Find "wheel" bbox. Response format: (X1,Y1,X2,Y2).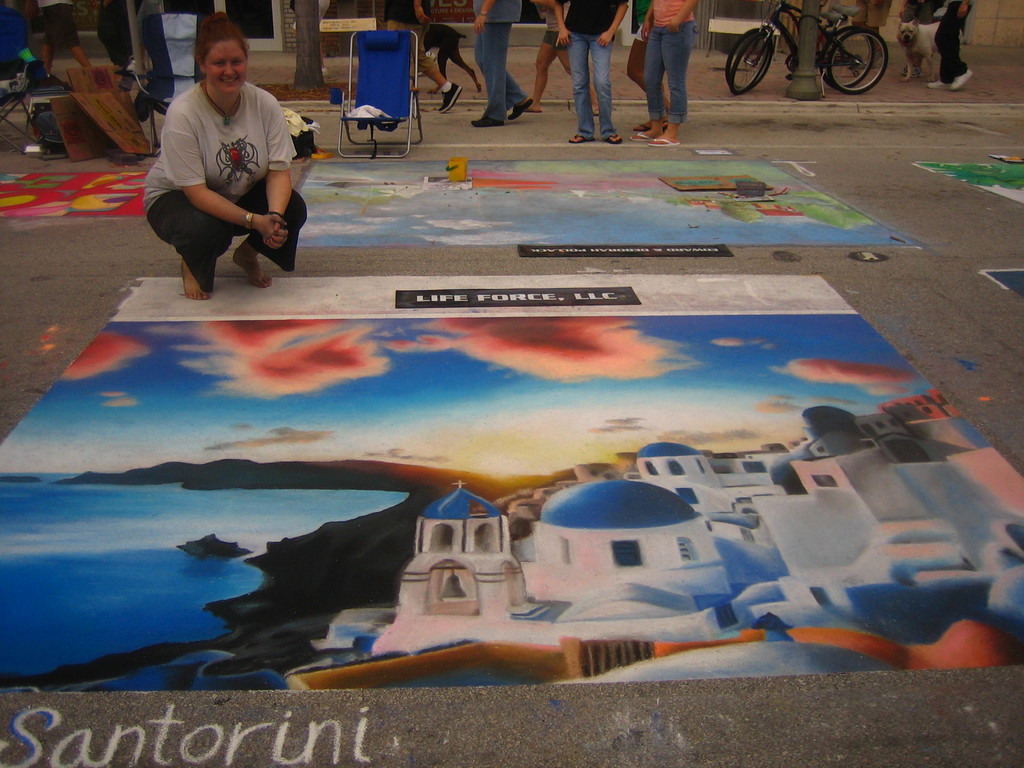
(723,28,772,88).
